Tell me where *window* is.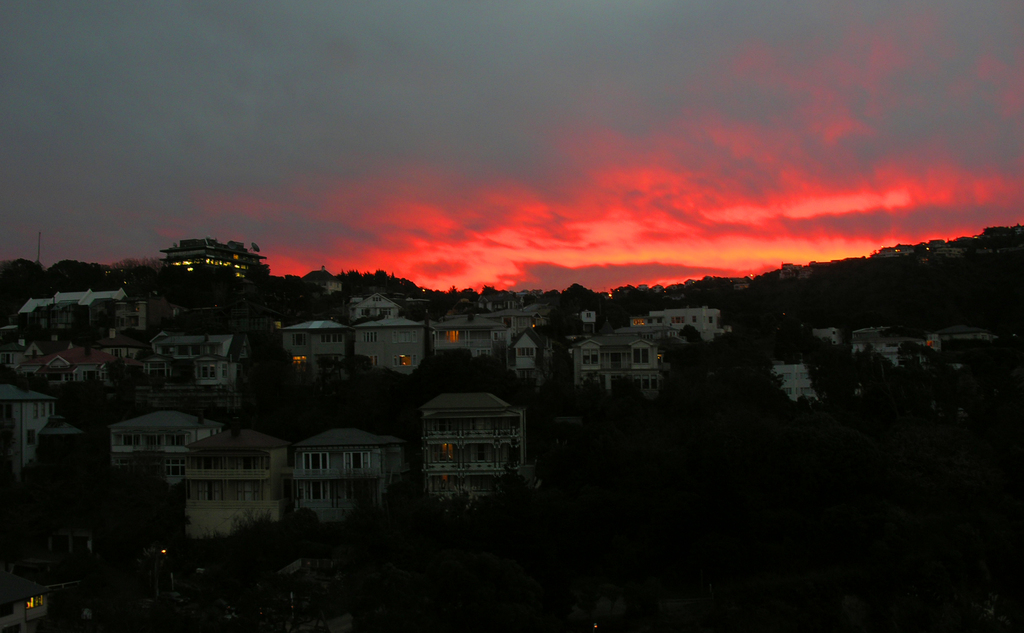
*window* is at region(343, 447, 374, 472).
